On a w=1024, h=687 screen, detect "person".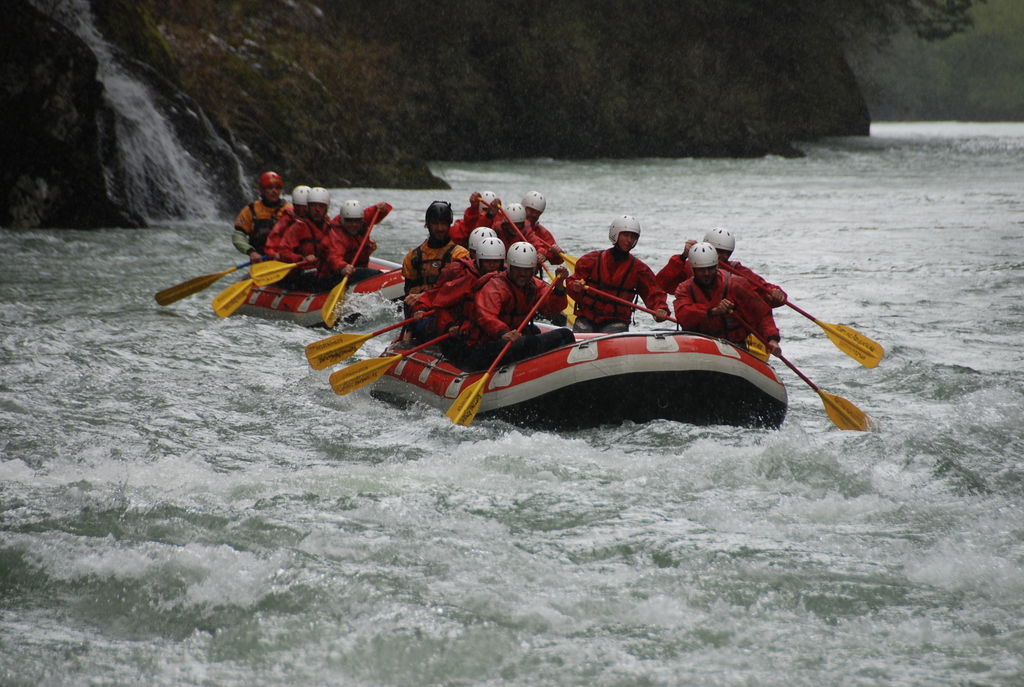
rect(398, 199, 465, 352).
